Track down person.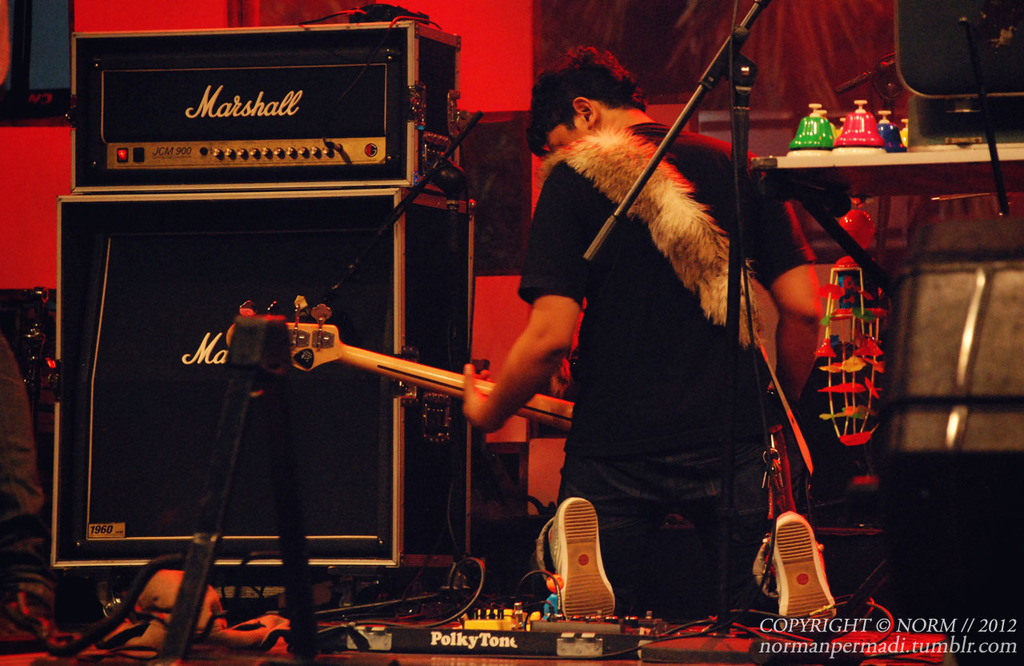
Tracked to [458,42,839,617].
